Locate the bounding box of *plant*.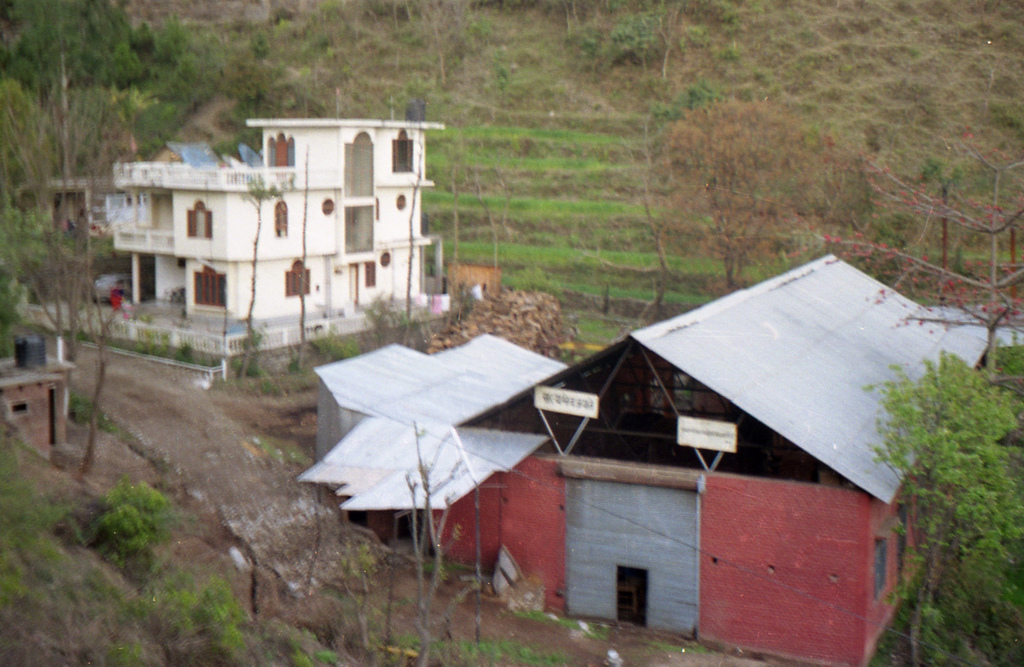
Bounding box: bbox(863, 347, 1023, 666).
